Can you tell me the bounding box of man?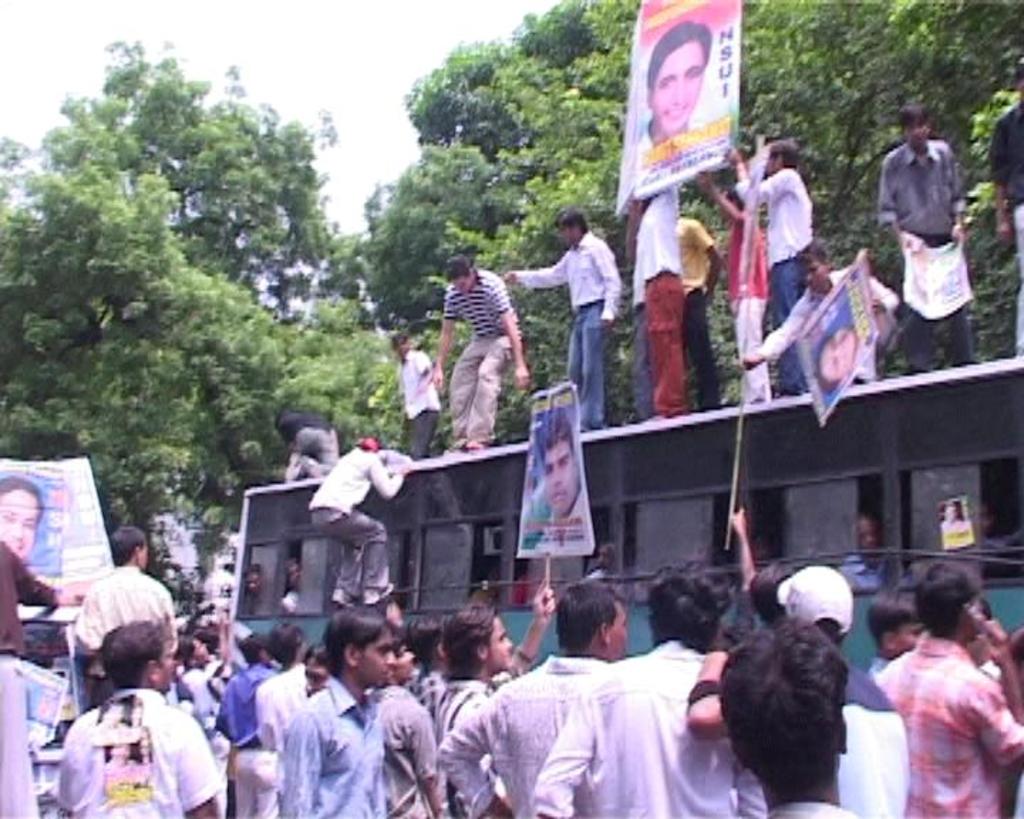
Rect(991, 60, 1023, 360).
